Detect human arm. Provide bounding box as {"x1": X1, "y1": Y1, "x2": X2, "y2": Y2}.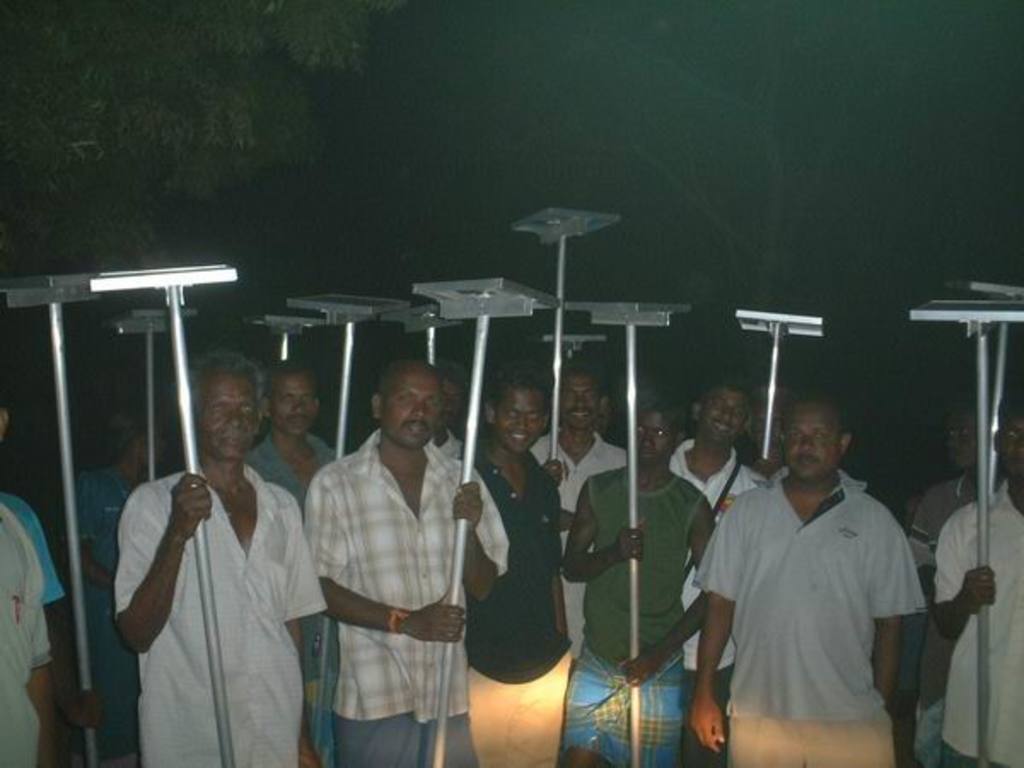
{"x1": 304, "y1": 464, "x2": 468, "y2": 647}.
